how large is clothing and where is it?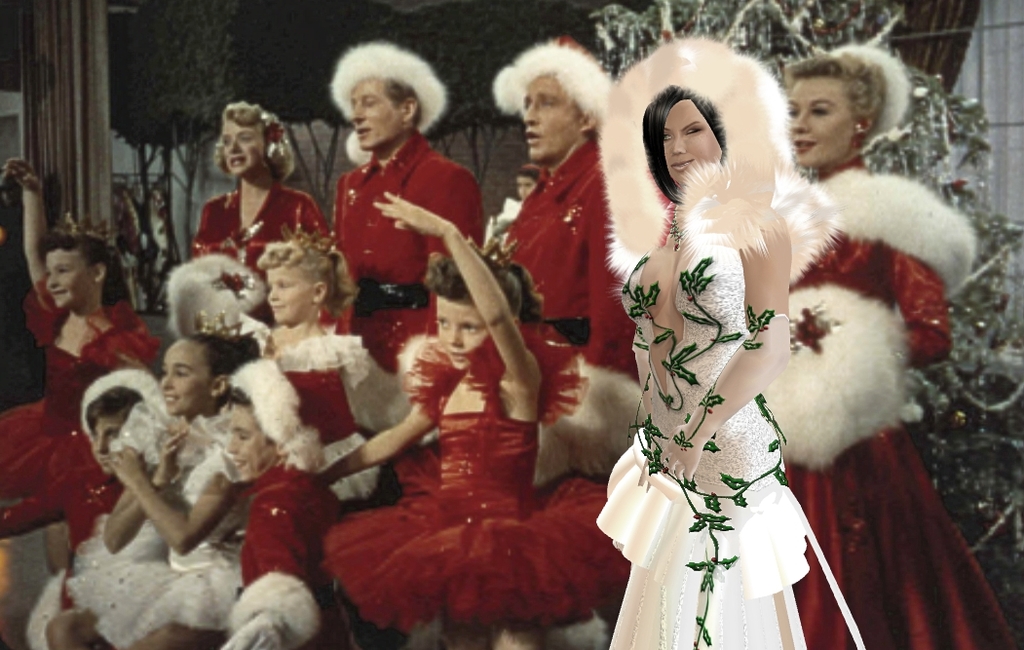
Bounding box: box(316, 318, 630, 633).
